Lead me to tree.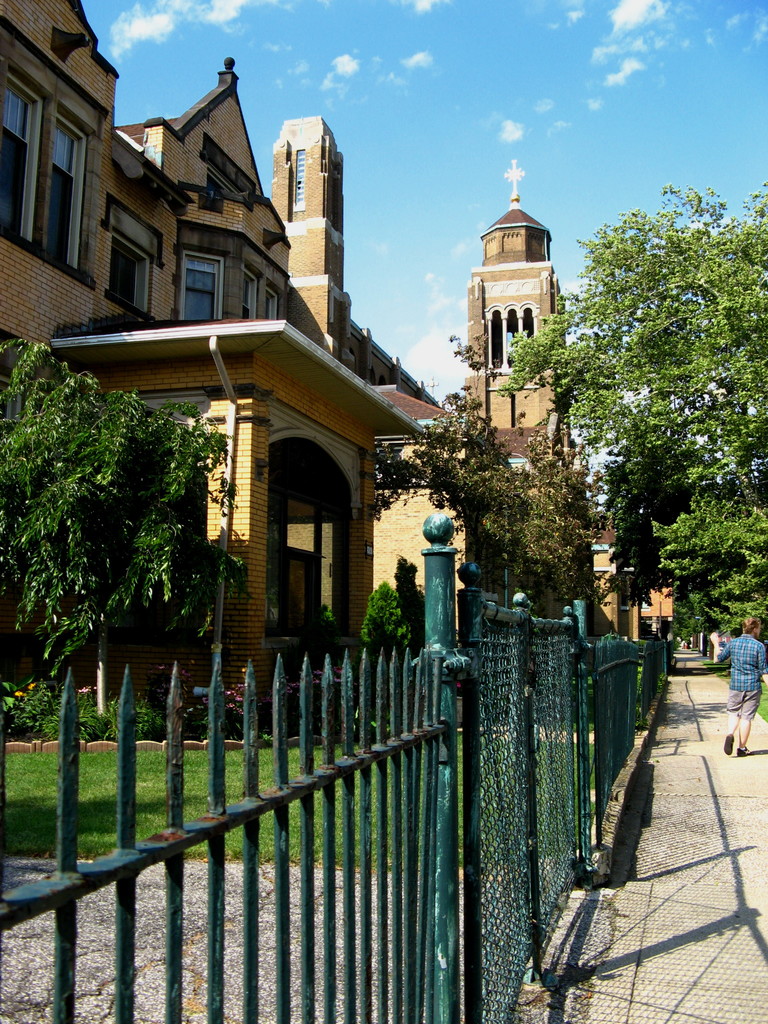
Lead to 352, 340, 611, 614.
